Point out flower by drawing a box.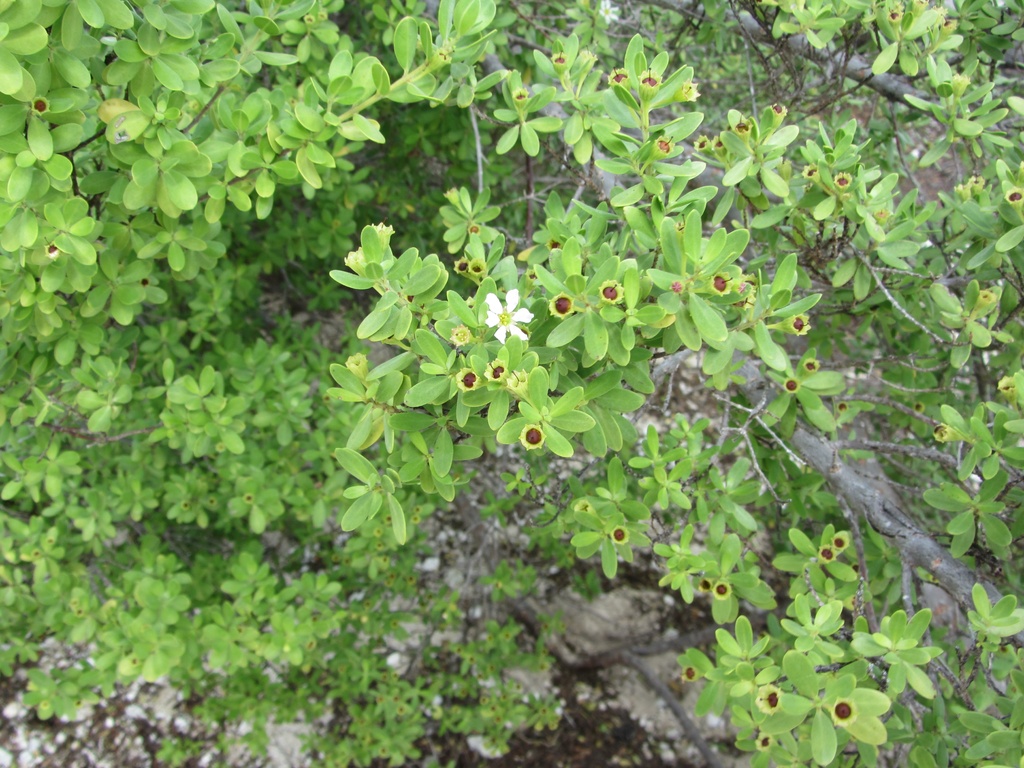
(left=873, top=206, right=892, bottom=230).
